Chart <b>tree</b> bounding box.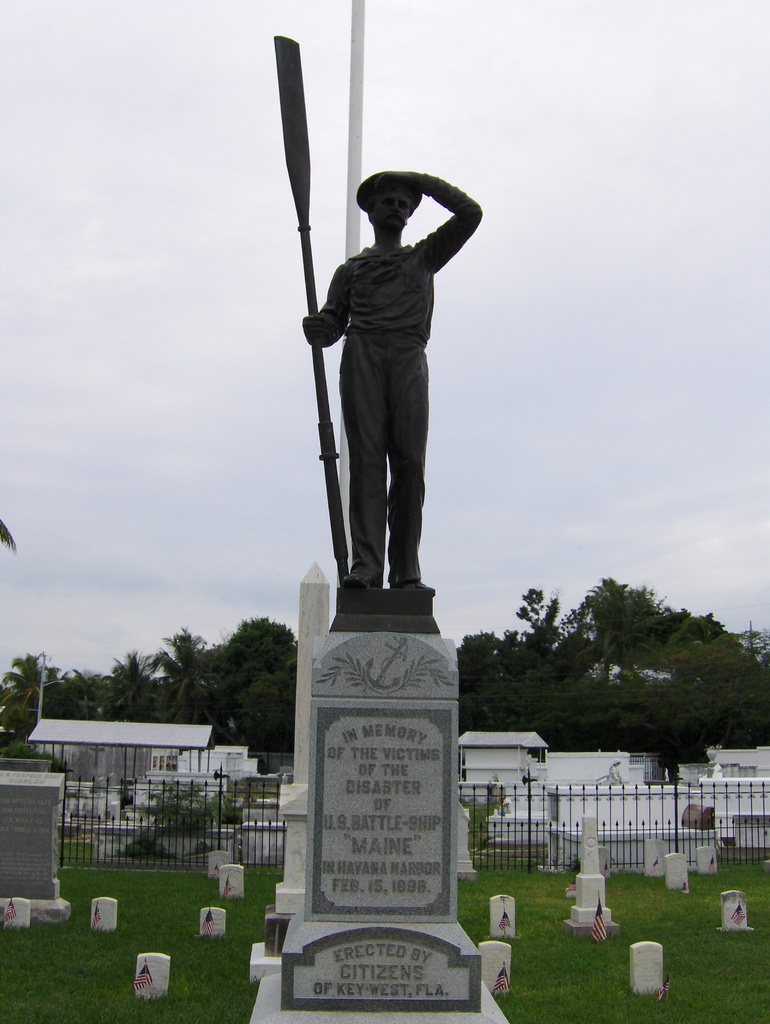
Charted: pyautogui.locateOnScreen(146, 614, 214, 710).
